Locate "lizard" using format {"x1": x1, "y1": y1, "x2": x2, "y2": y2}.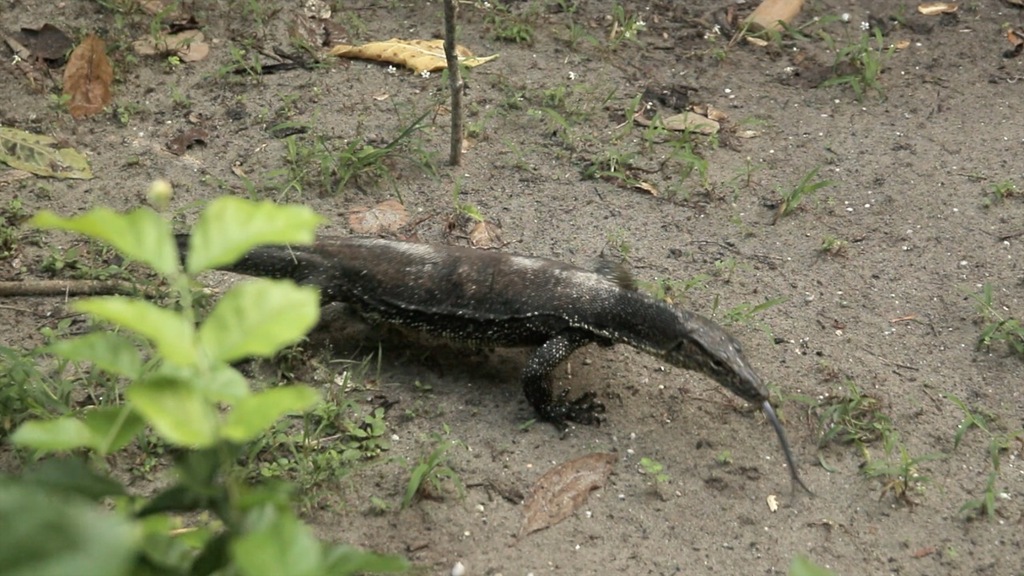
{"x1": 177, "y1": 227, "x2": 810, "y2": 507}.
